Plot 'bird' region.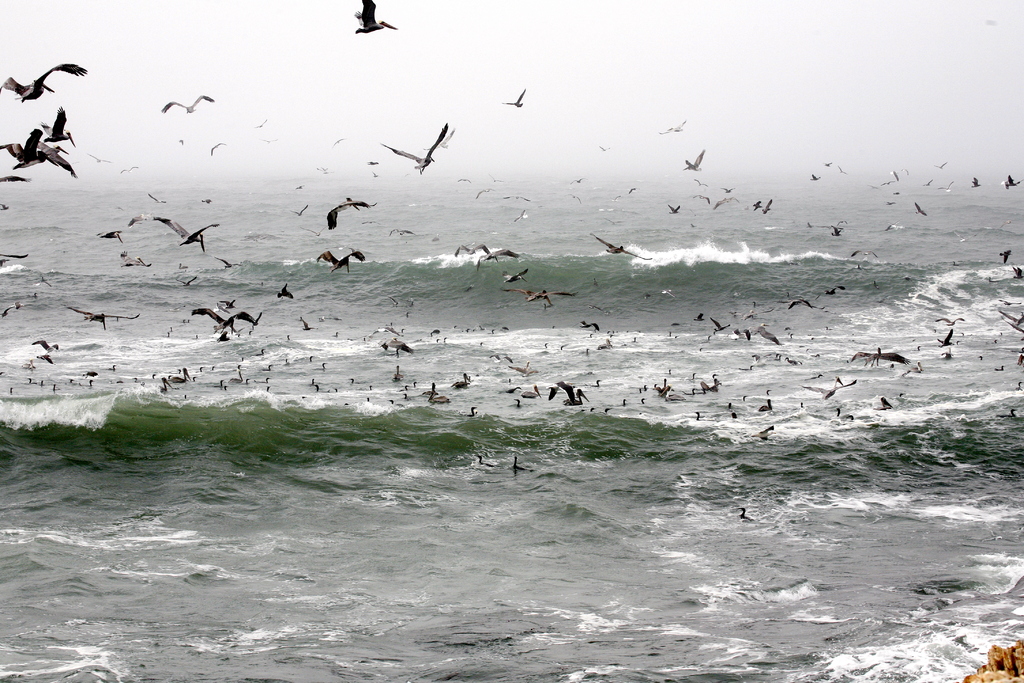
Plotted at box(65, 310, 140, 331).
